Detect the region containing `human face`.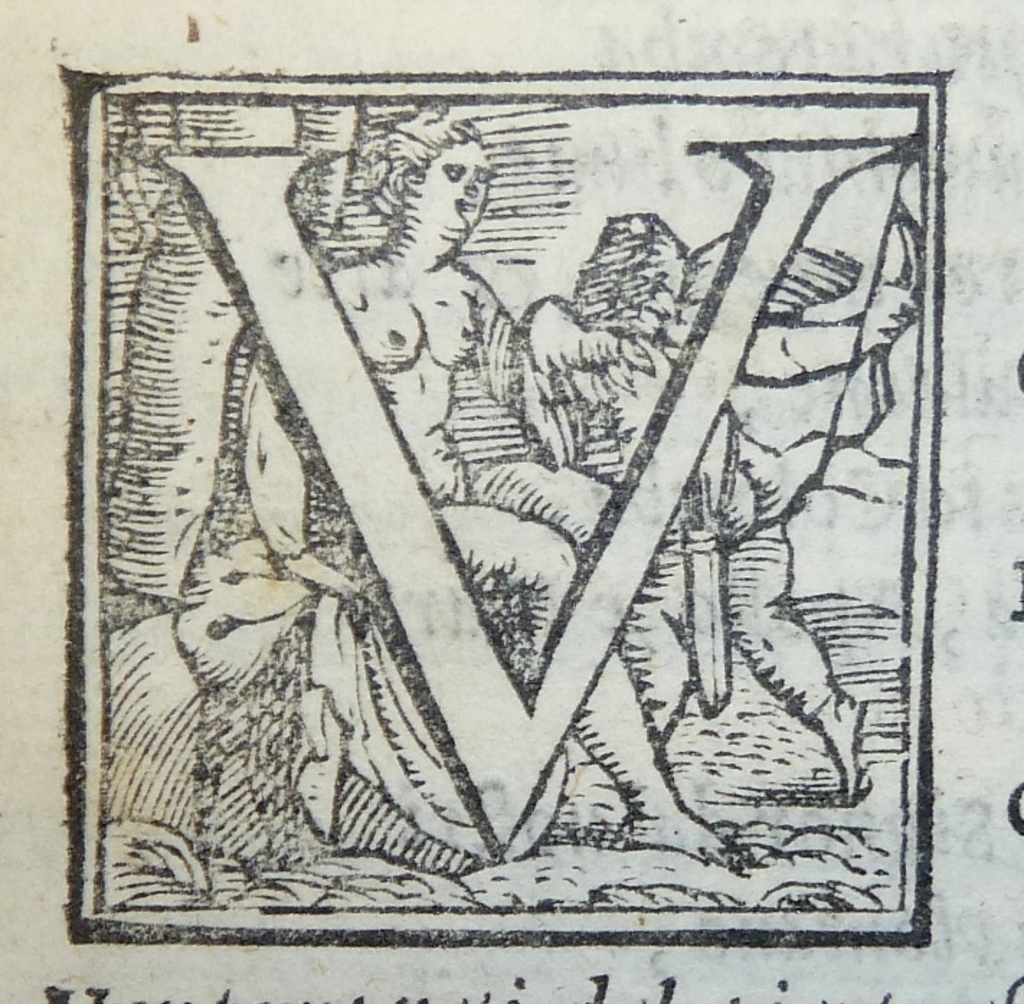
<region>421, 140, 490, 243</region>.
